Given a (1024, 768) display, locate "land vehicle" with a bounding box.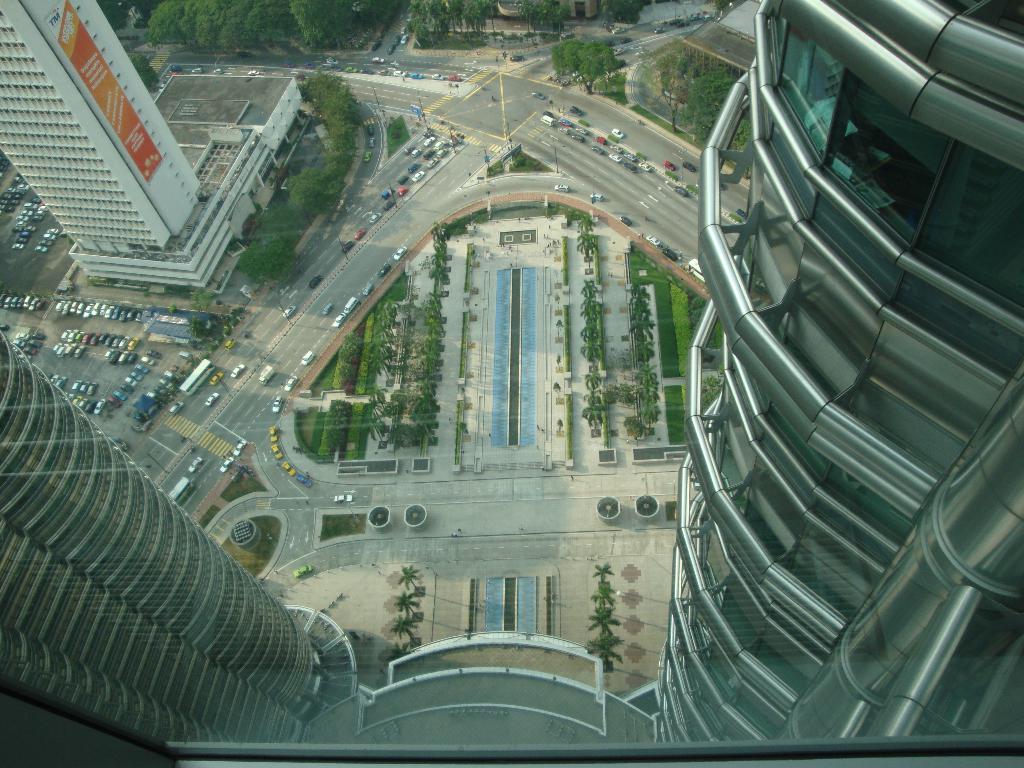
Located: pyautogui.locateOnScreen(143, 357, 152, 364).
